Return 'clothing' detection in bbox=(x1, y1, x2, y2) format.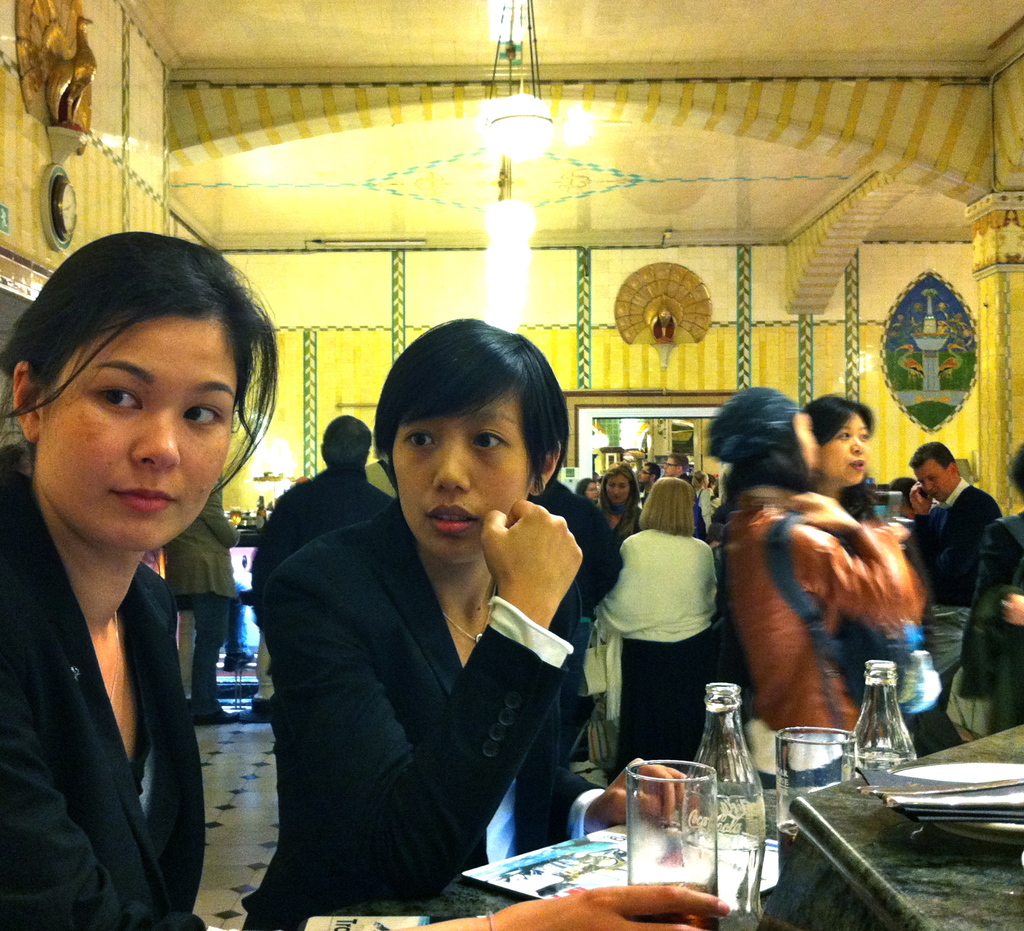
bbox=(600, 525, 716, 791).
